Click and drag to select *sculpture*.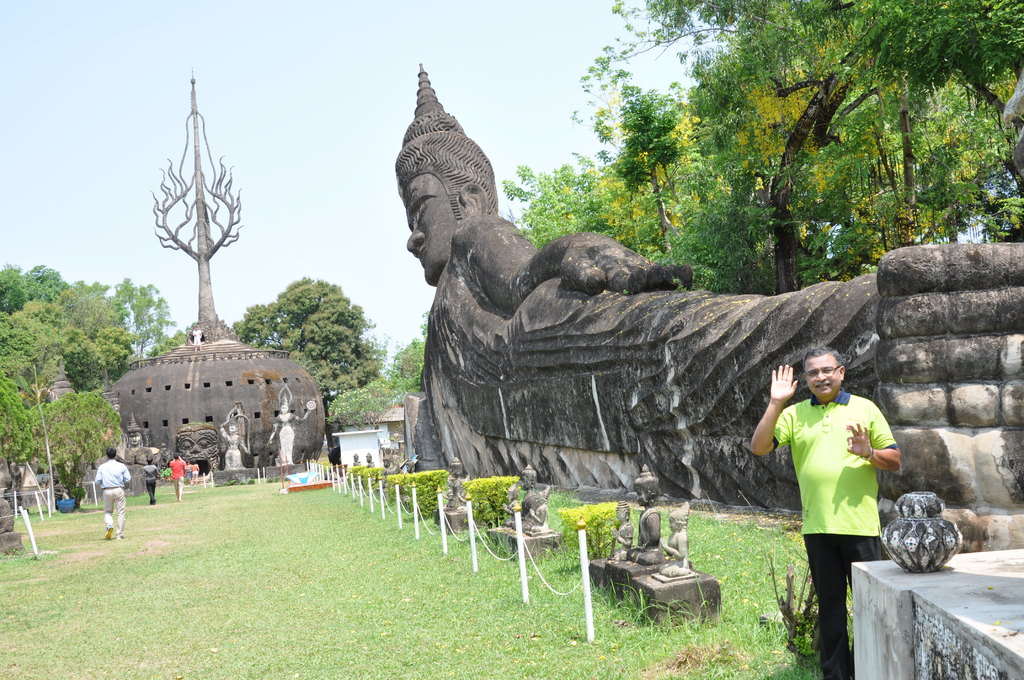
Selection: box(477, 468, 525, 544).
